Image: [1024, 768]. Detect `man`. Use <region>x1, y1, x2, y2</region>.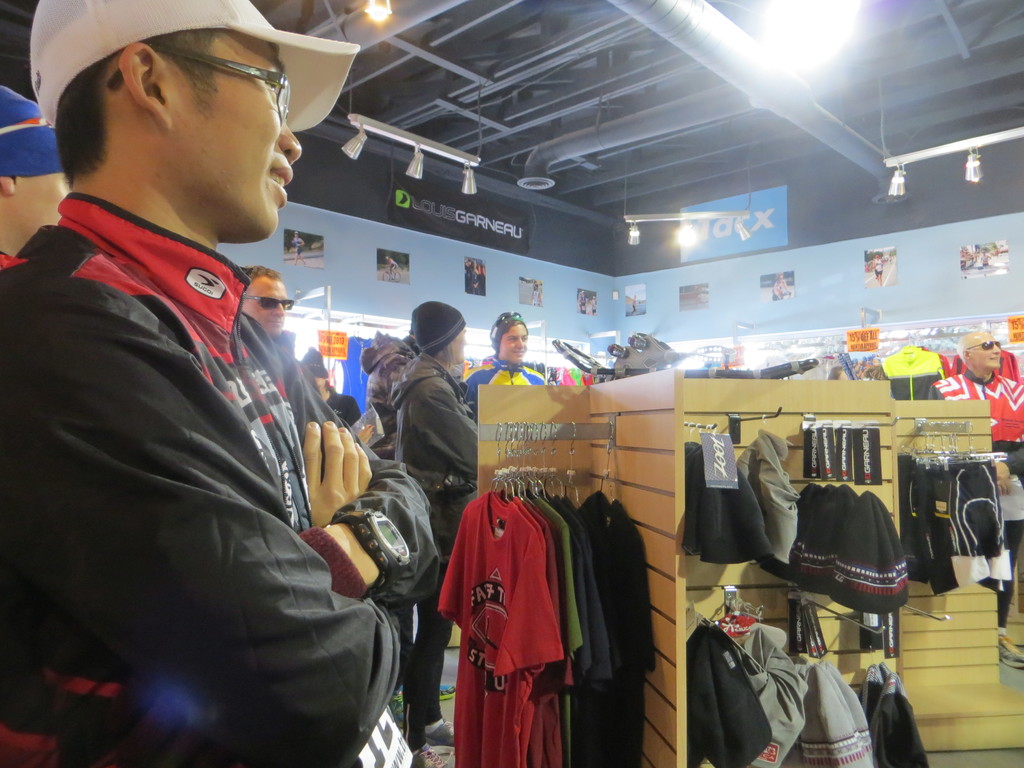
<region>0, 0, 466, 767</region>.
